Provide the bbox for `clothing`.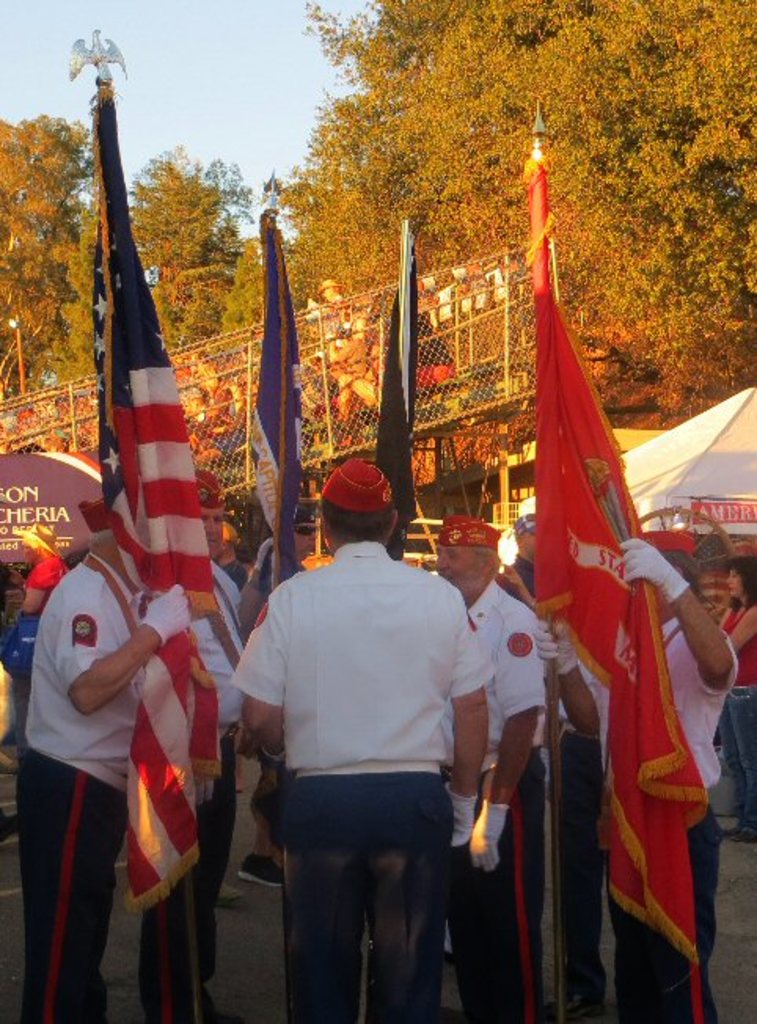
17:550:151:1022.
